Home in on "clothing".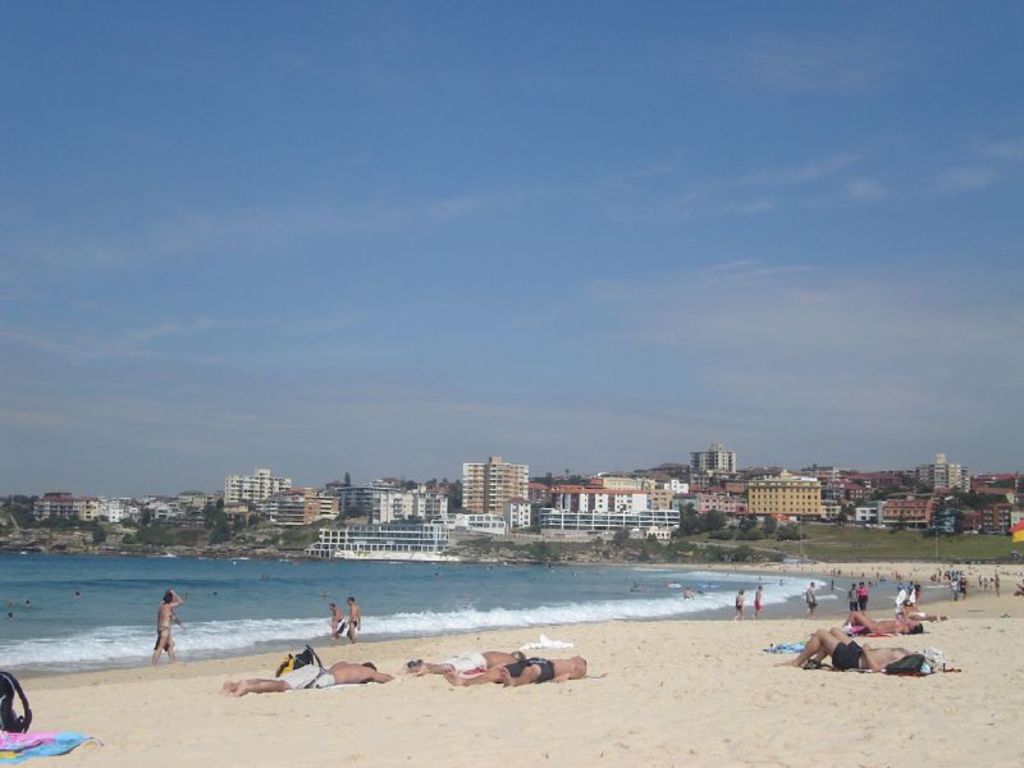
Homed in at bbox=(891, 585, 908, 614).
